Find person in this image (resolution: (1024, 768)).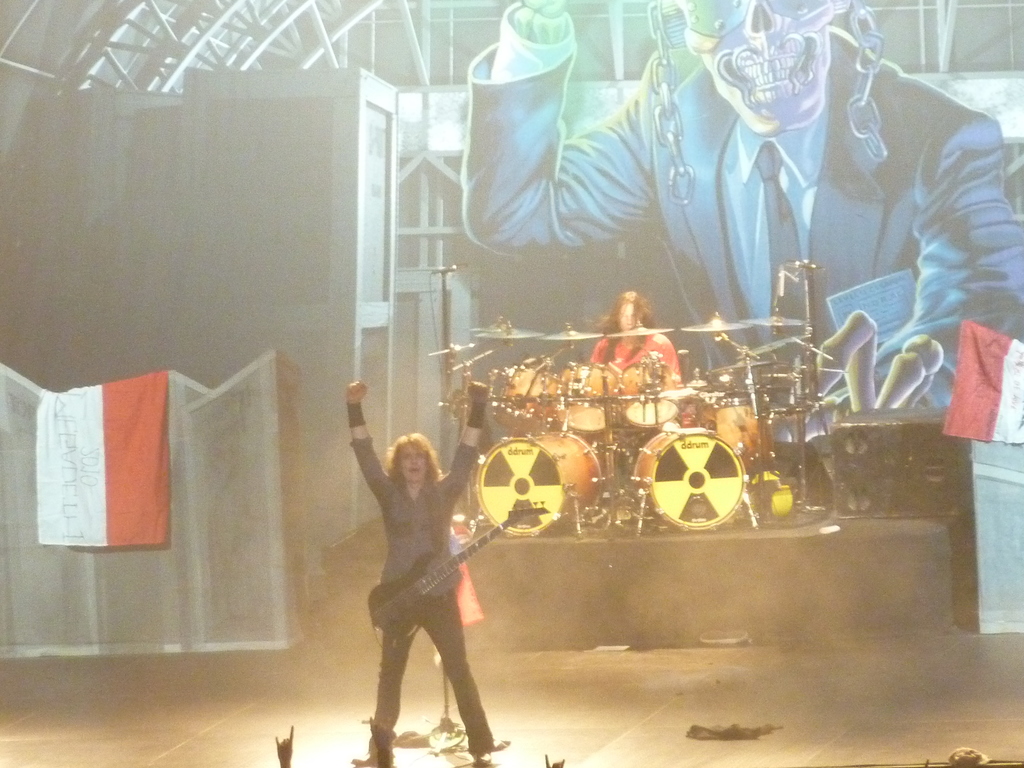
(347,379,508,767).
